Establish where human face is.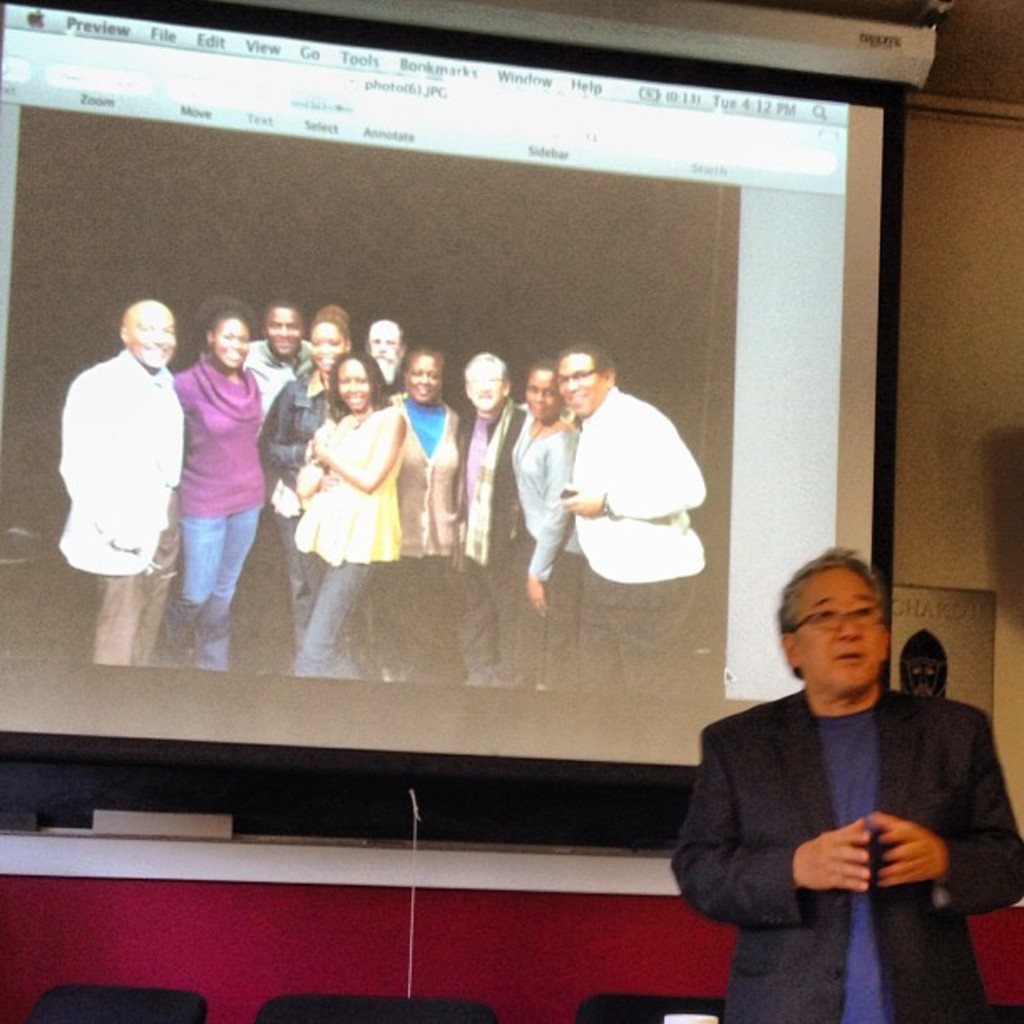
Established at 363 315 405 388.
